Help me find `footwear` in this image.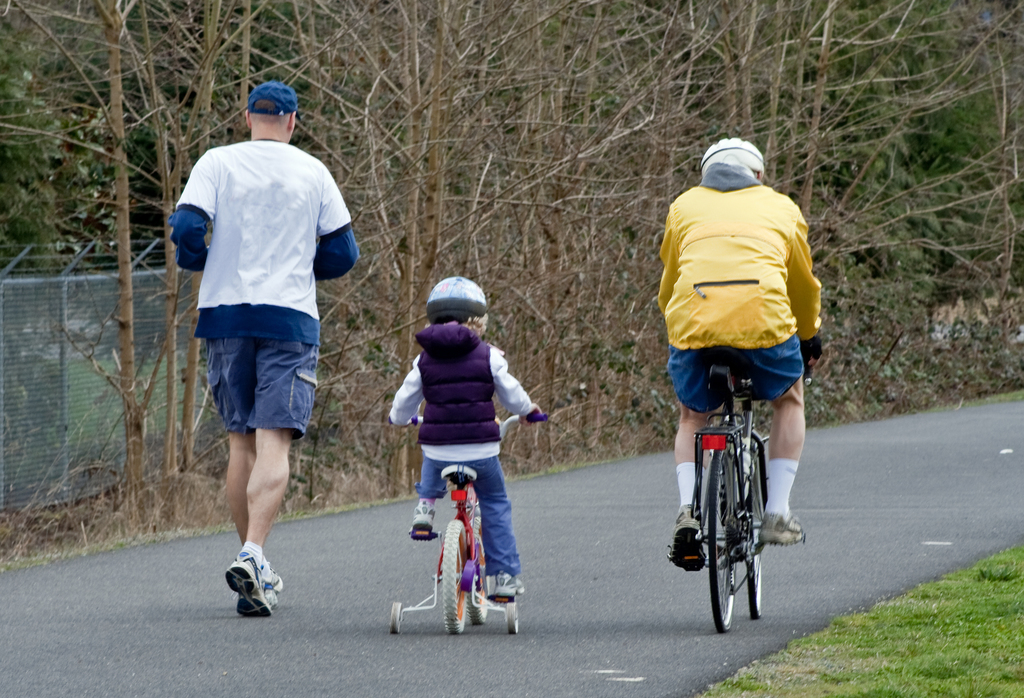
Found it: 753 514 806 545.
